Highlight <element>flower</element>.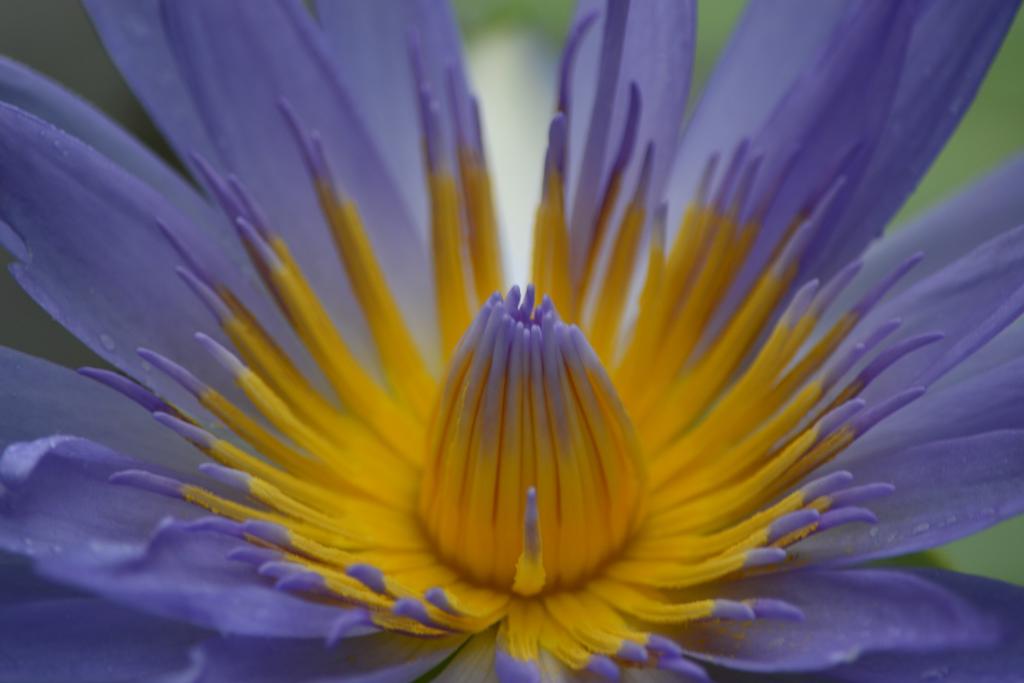
Highlighted region: {"x1": 0, "y1": 35, "x2": 1023, "y2": 682}.
